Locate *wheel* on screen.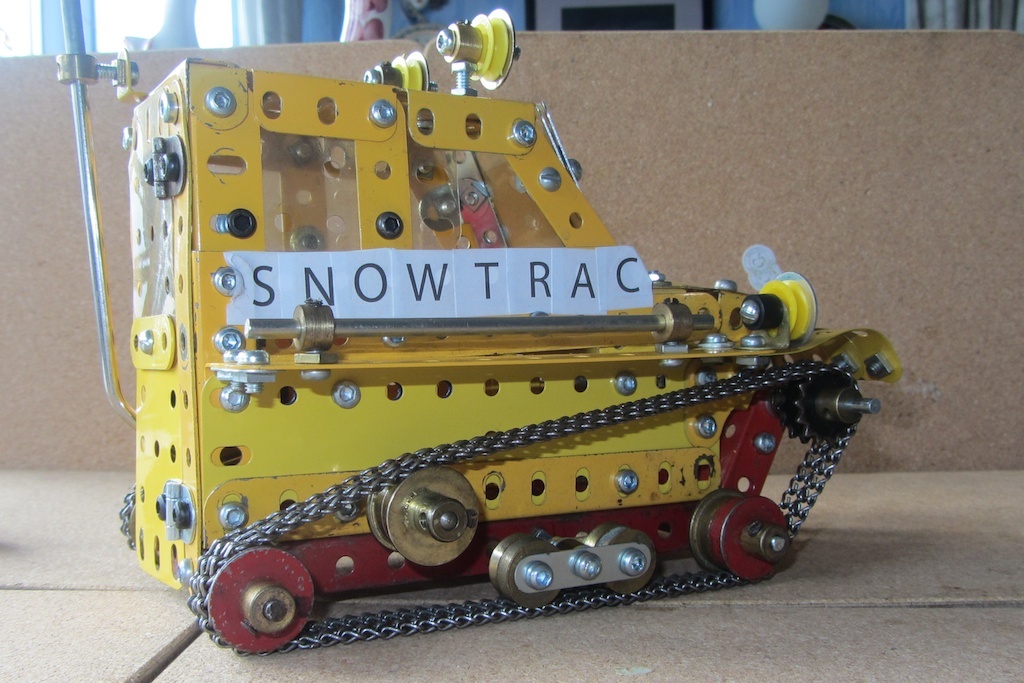
On screen at [x1=689, y1=489, x2=787, y2=582].
